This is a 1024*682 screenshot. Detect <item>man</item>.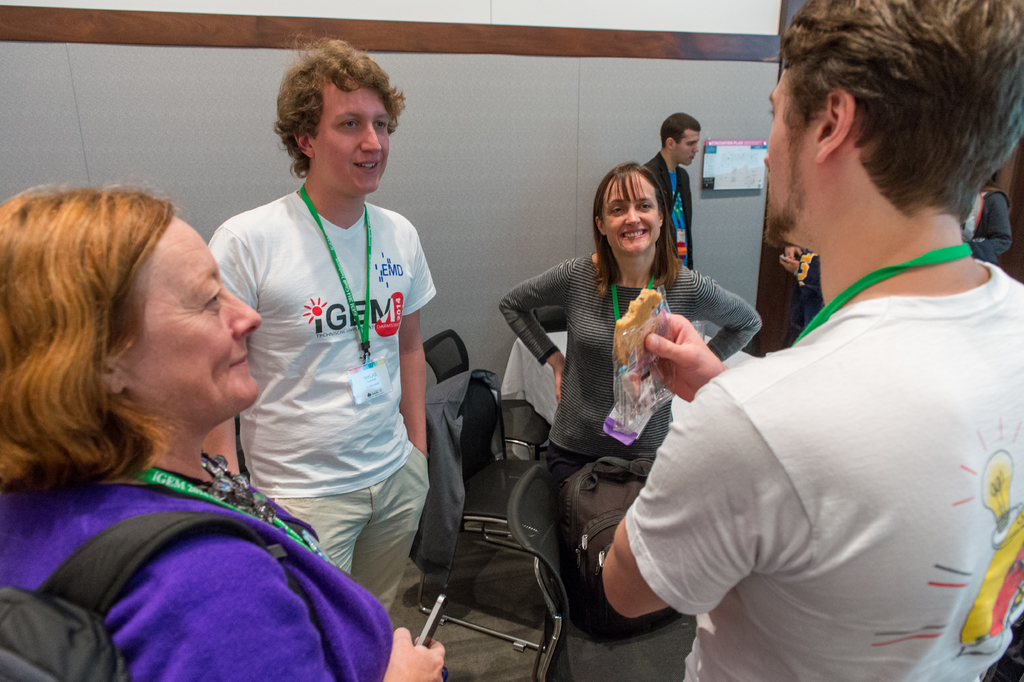
BBox(644, 112, 696, 265).
